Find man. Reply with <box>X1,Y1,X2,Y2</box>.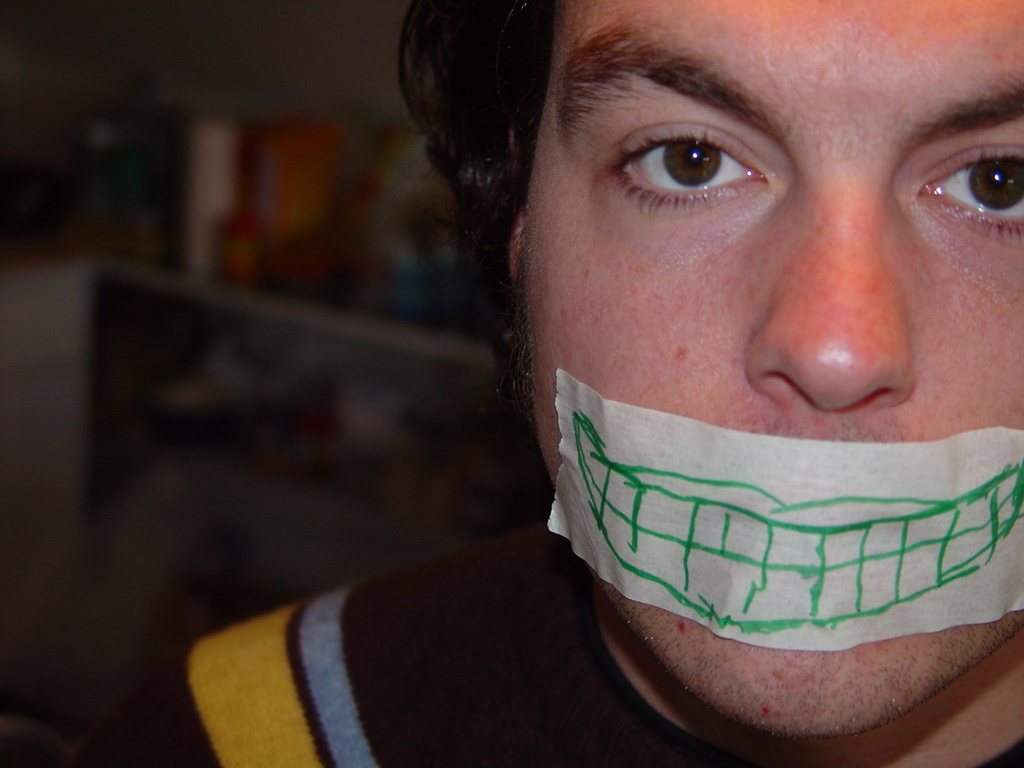
<box>67,0,1023,767</box>.
